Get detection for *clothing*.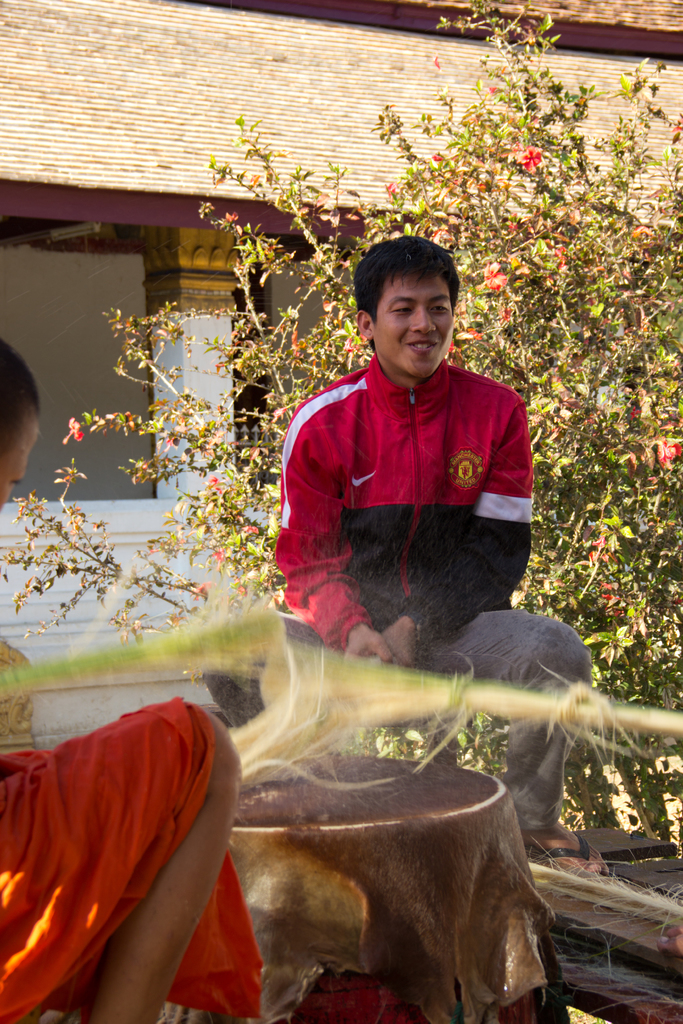
Detection: locate(0, 692, 270, 1023).
